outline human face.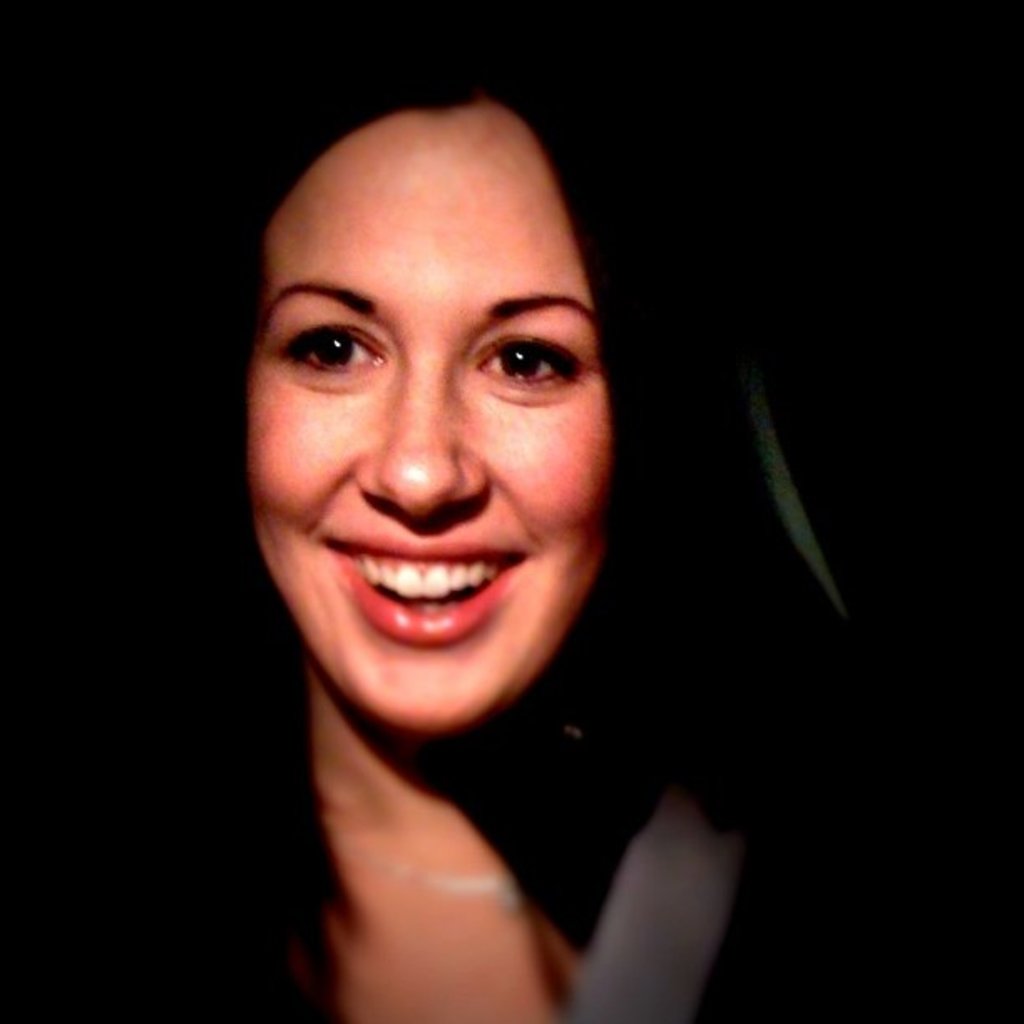
Outline: BBox(239, 117, 602, 738).
